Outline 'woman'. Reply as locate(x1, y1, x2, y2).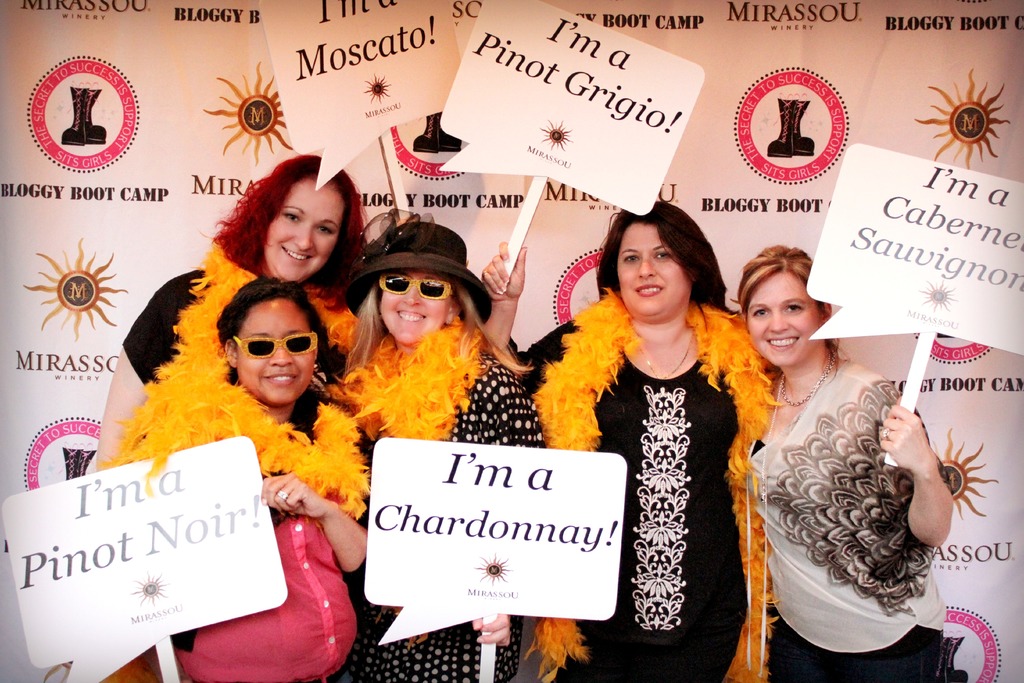
locate(479, 199, 781, 682).
